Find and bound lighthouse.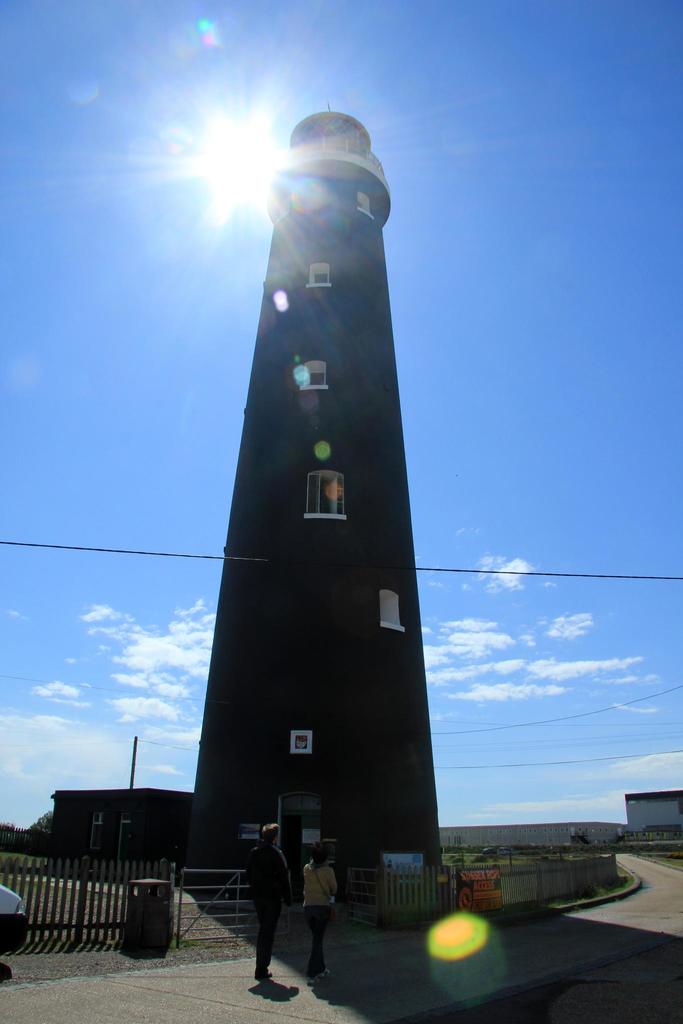
Bound: box=[149, 100, 470, 910].
